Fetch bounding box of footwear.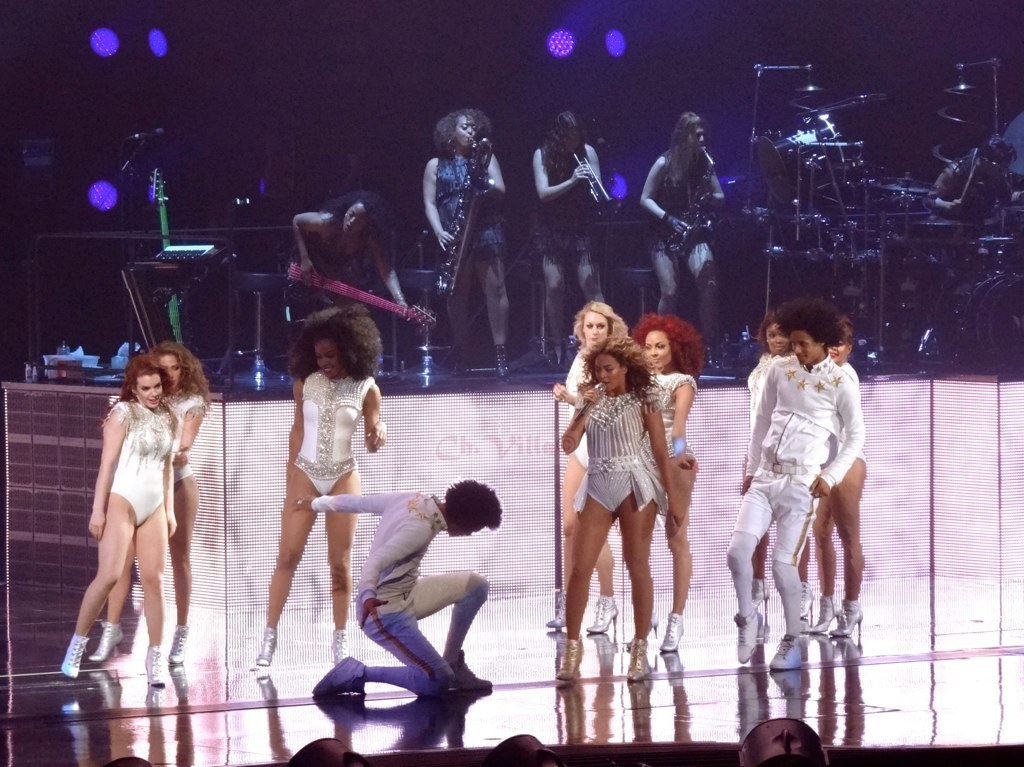
Bbox: detection(141, 644, 167, 687).
